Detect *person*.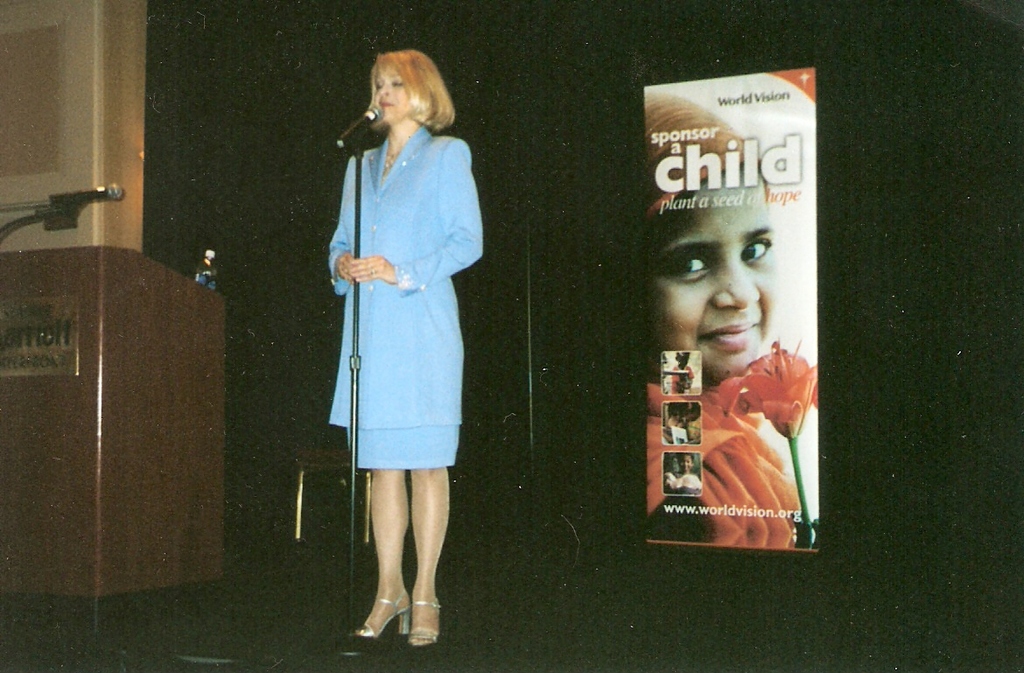
Detected at box(635, 142, 822, 542).
